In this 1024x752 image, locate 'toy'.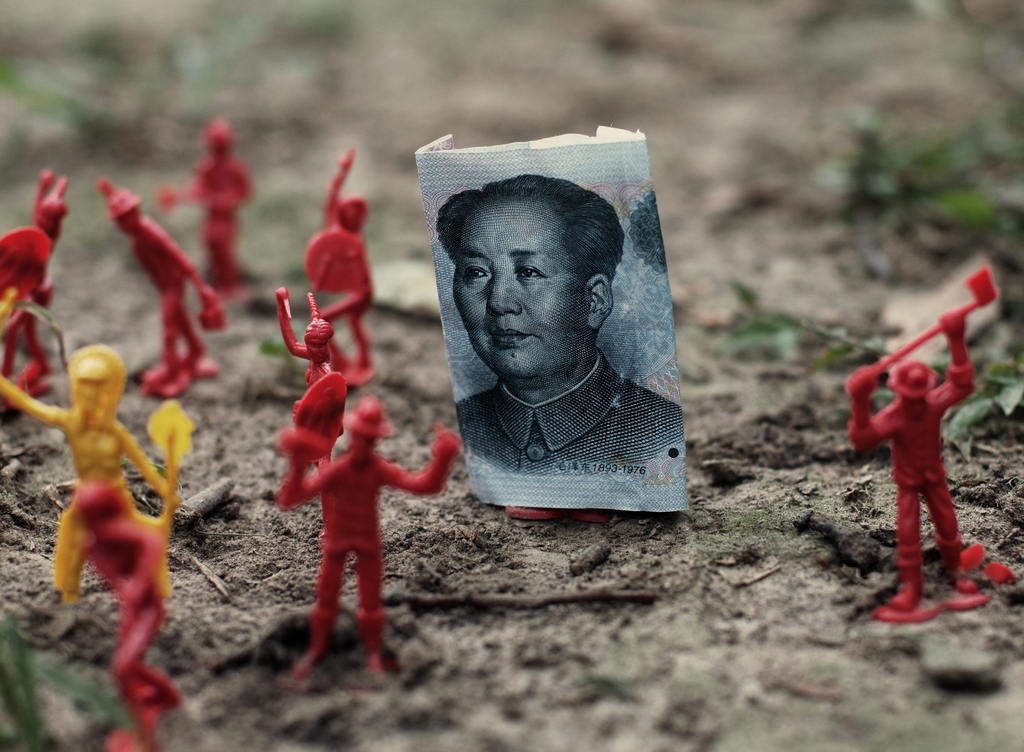
Bounding box: 73/481/181/751.
